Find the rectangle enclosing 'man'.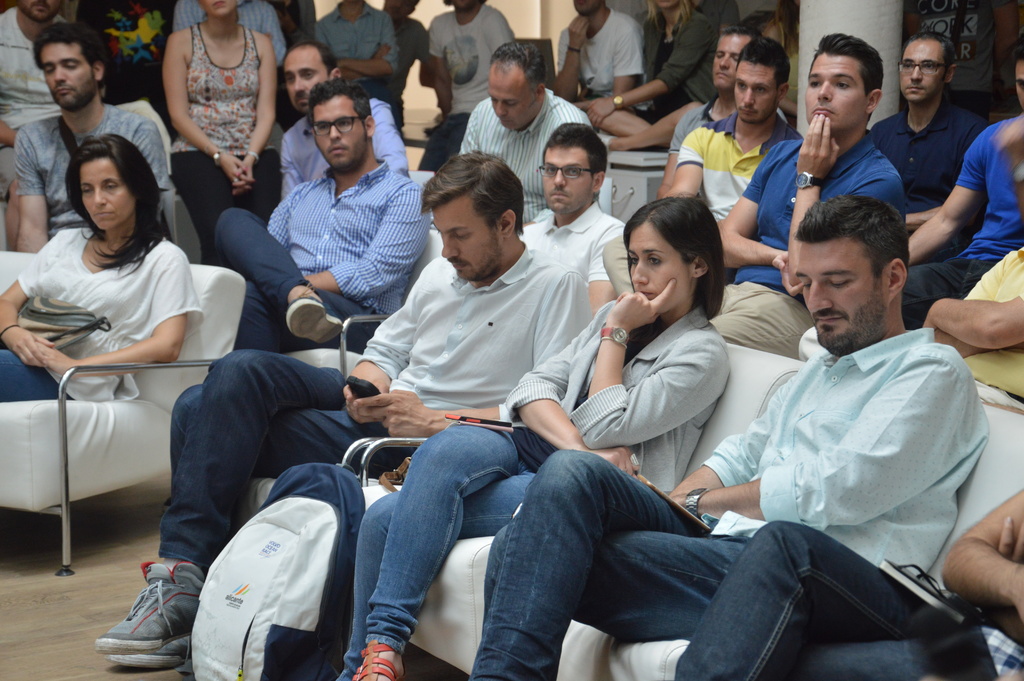
pyautogui.locateOnScreen(900, 37, 1023, 331).
